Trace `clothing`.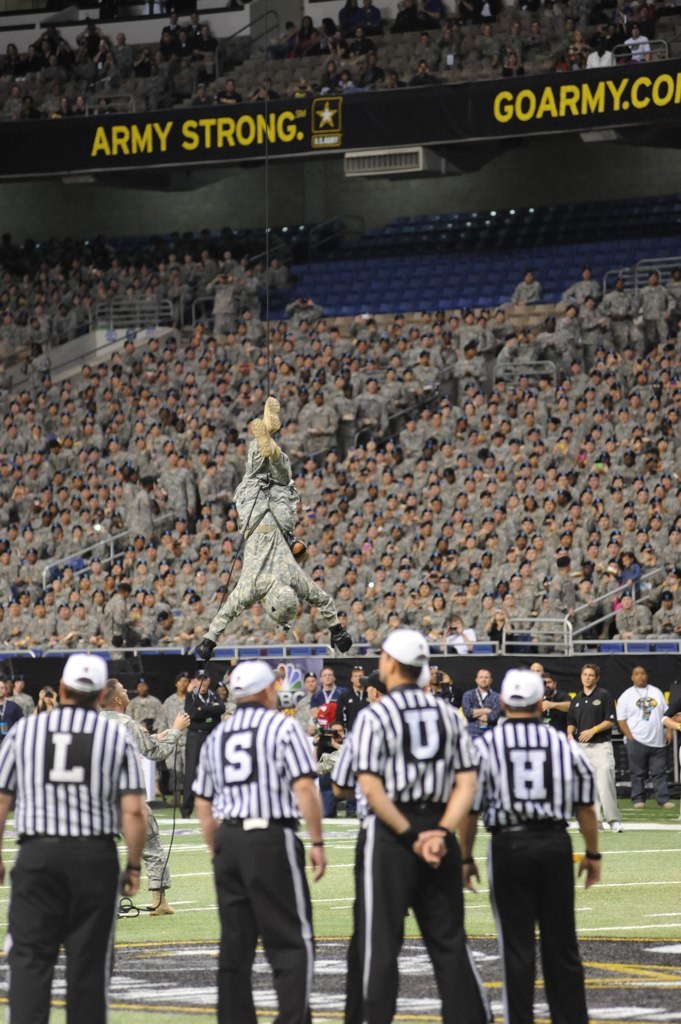
Traced to rect(506, 277, 542, 302).
